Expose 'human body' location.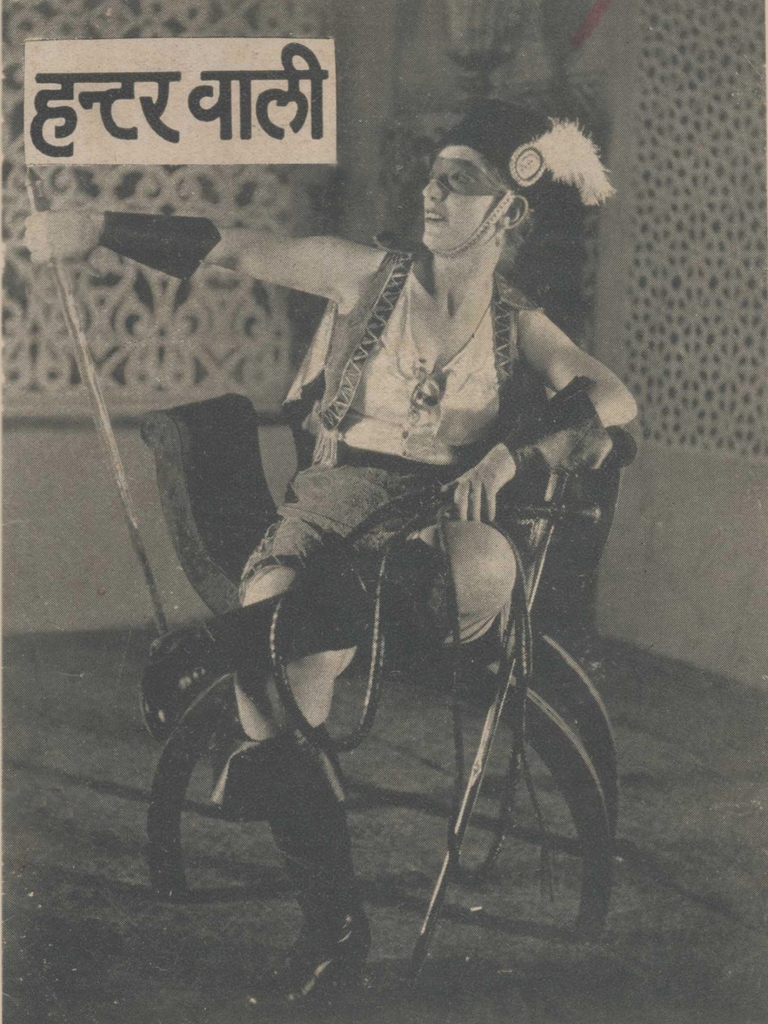
Exposed at <box>124,135,637,935</box>.
